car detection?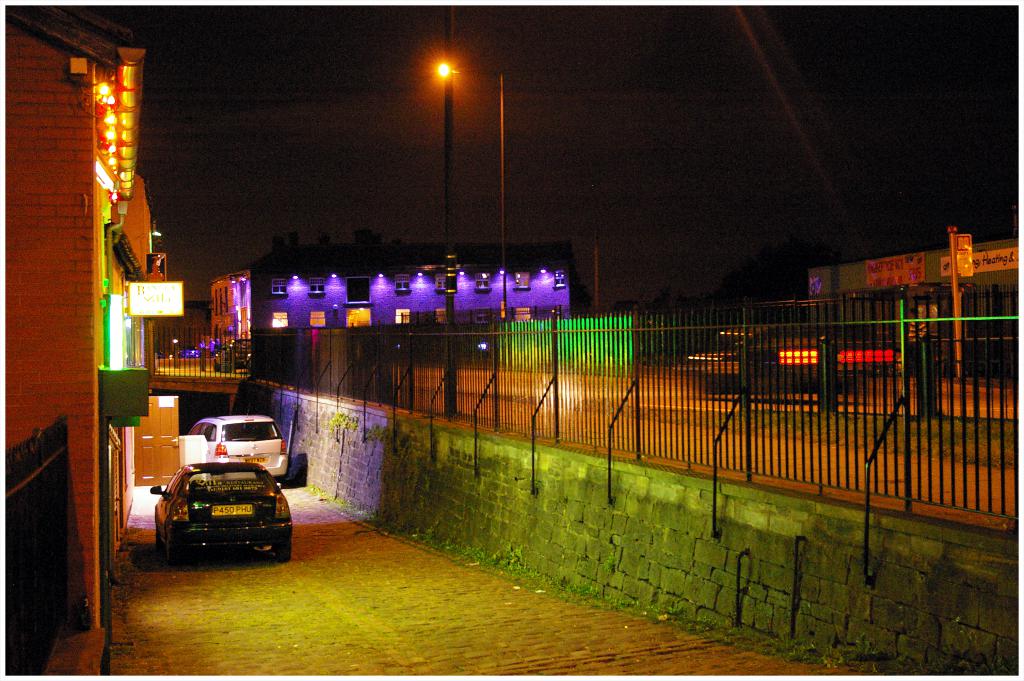
[x1=171, y1=345, x2=197, y2=359]
